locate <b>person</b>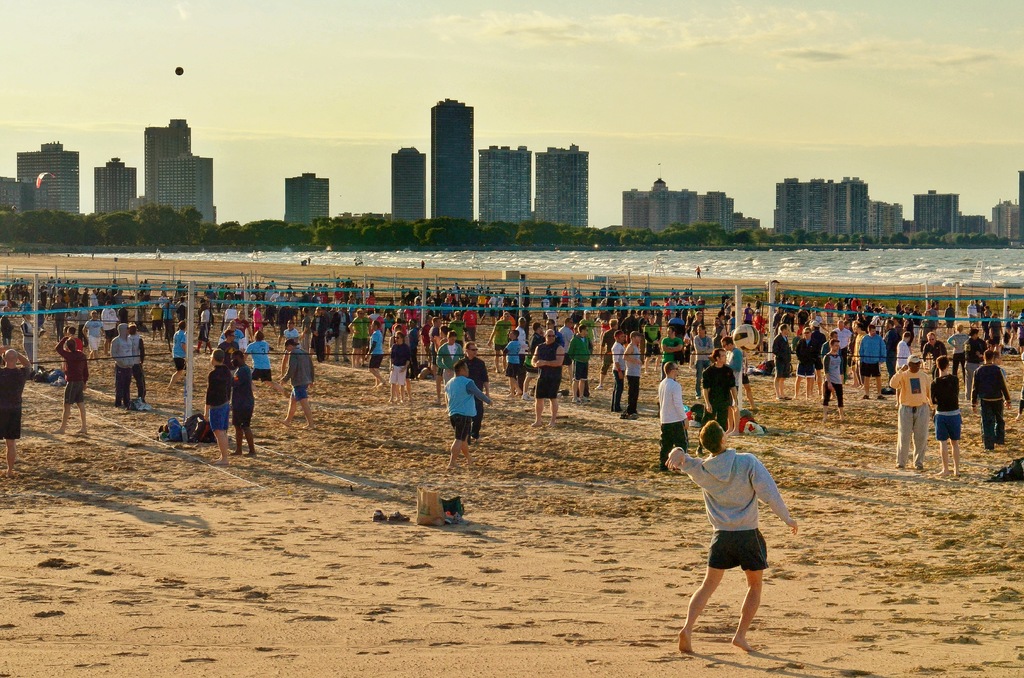
left=829, top=330, right=837, bottom=339
